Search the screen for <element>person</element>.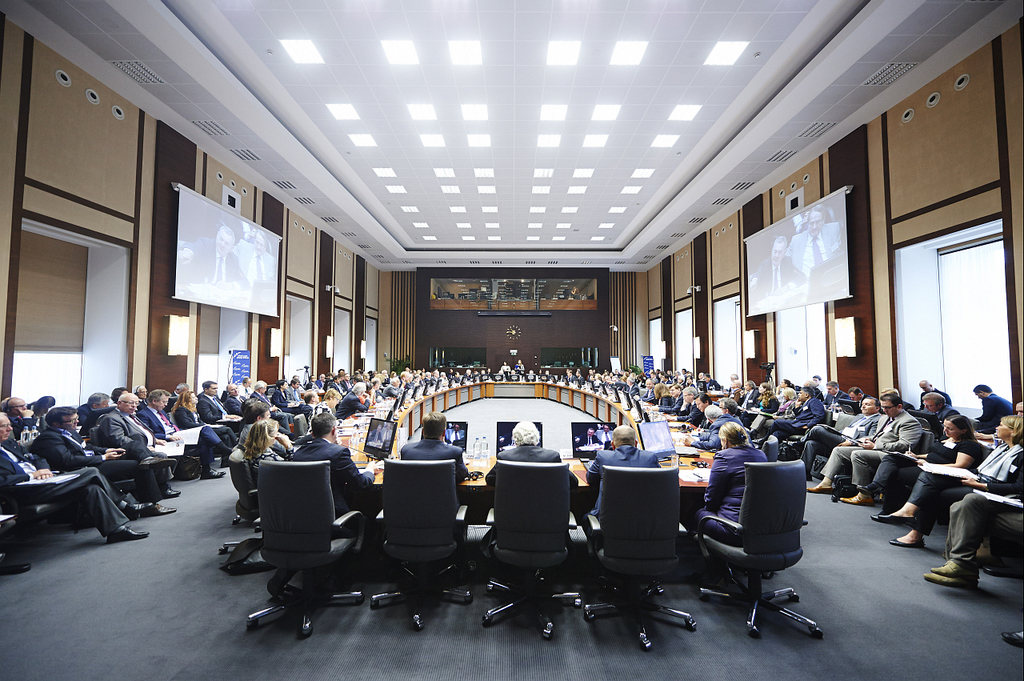
Found at 394, 413, 467, 487.
